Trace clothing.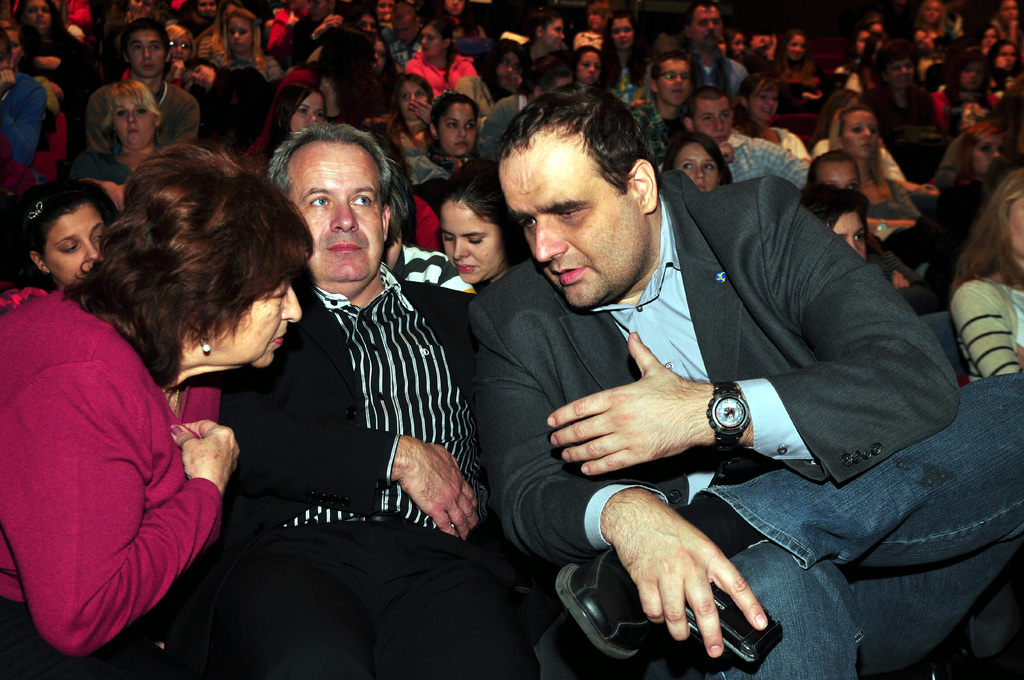
Traced to bbox=(948, 272, 1023, 380).
